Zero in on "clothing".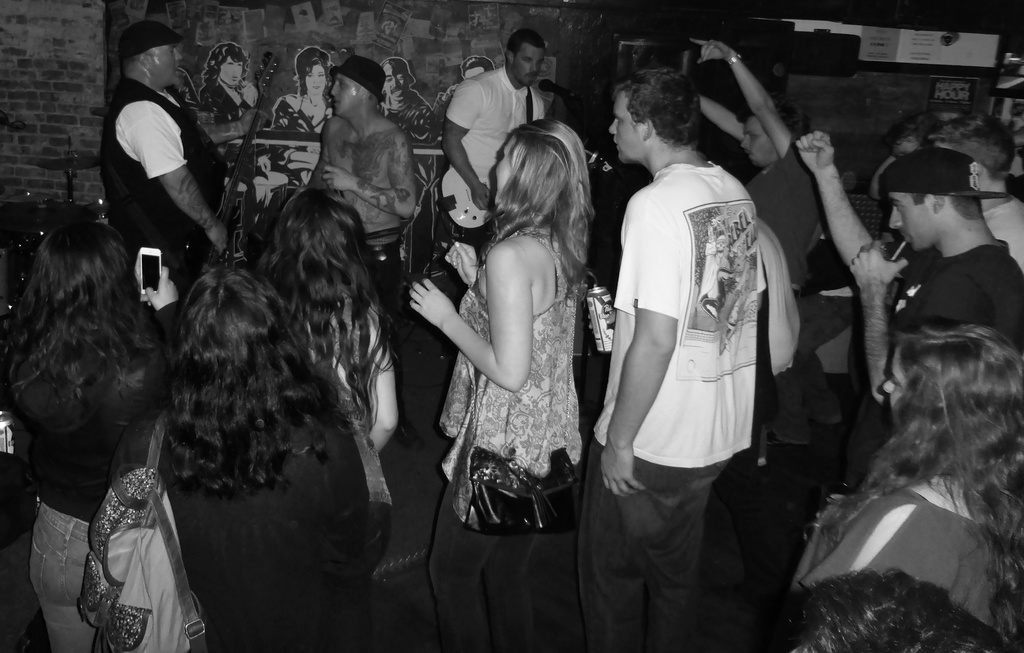
Zeroed in: 986,194,1023,287.
